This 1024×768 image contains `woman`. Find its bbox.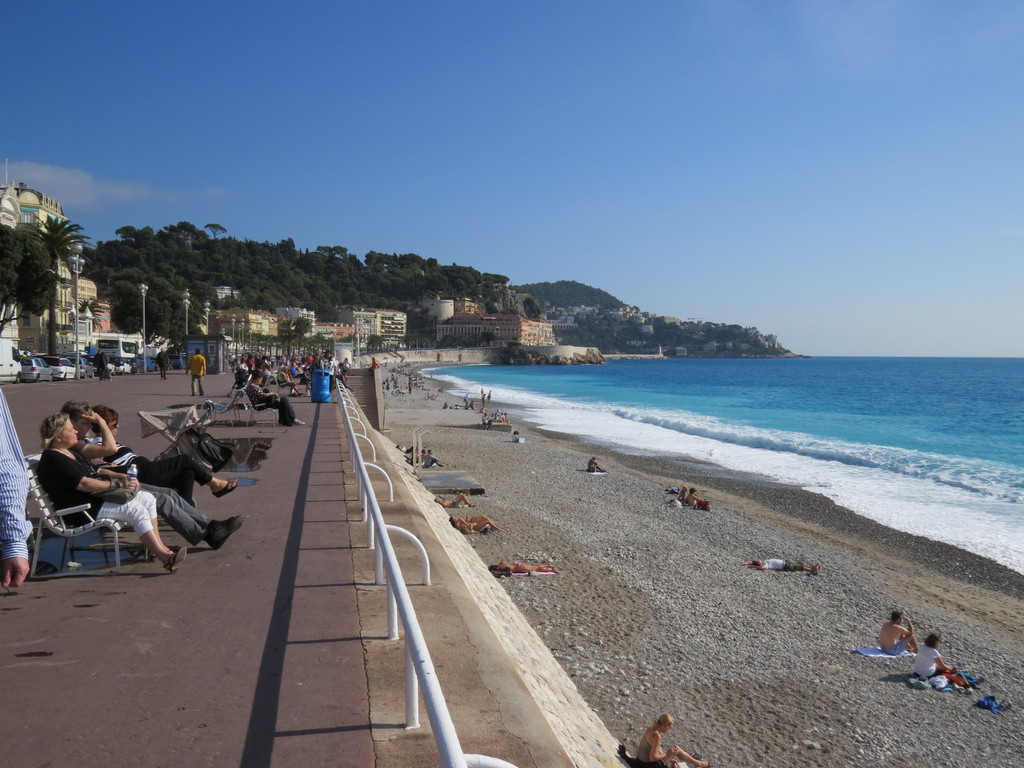
(91, 402, 241, 512).
